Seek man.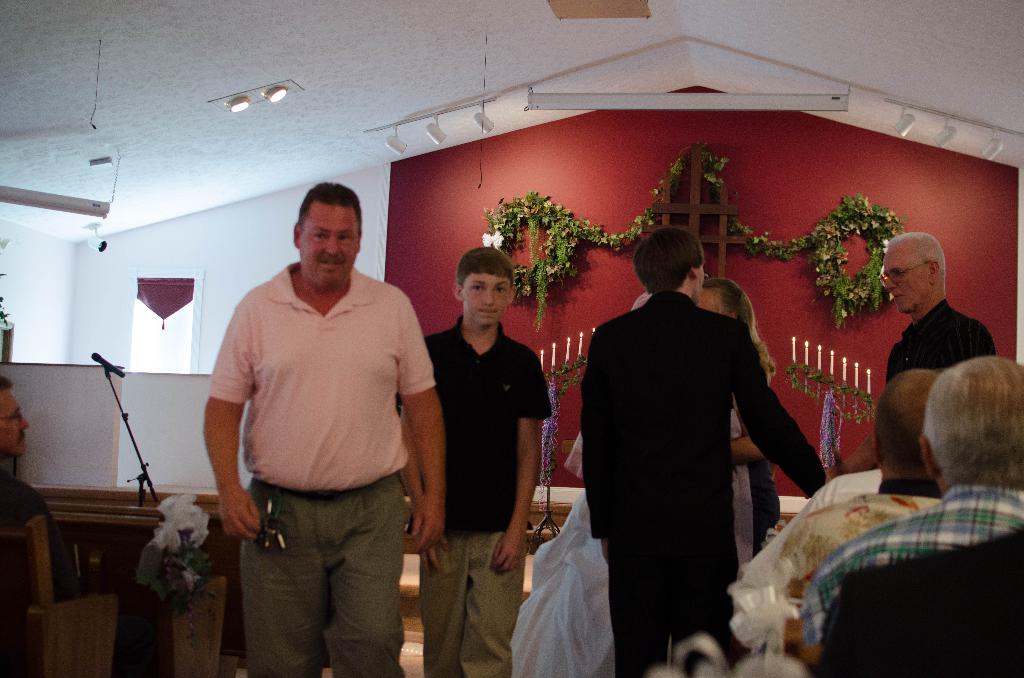
{"x1": 193, "y1": 169, "x2": 435, "y2": 668}.
